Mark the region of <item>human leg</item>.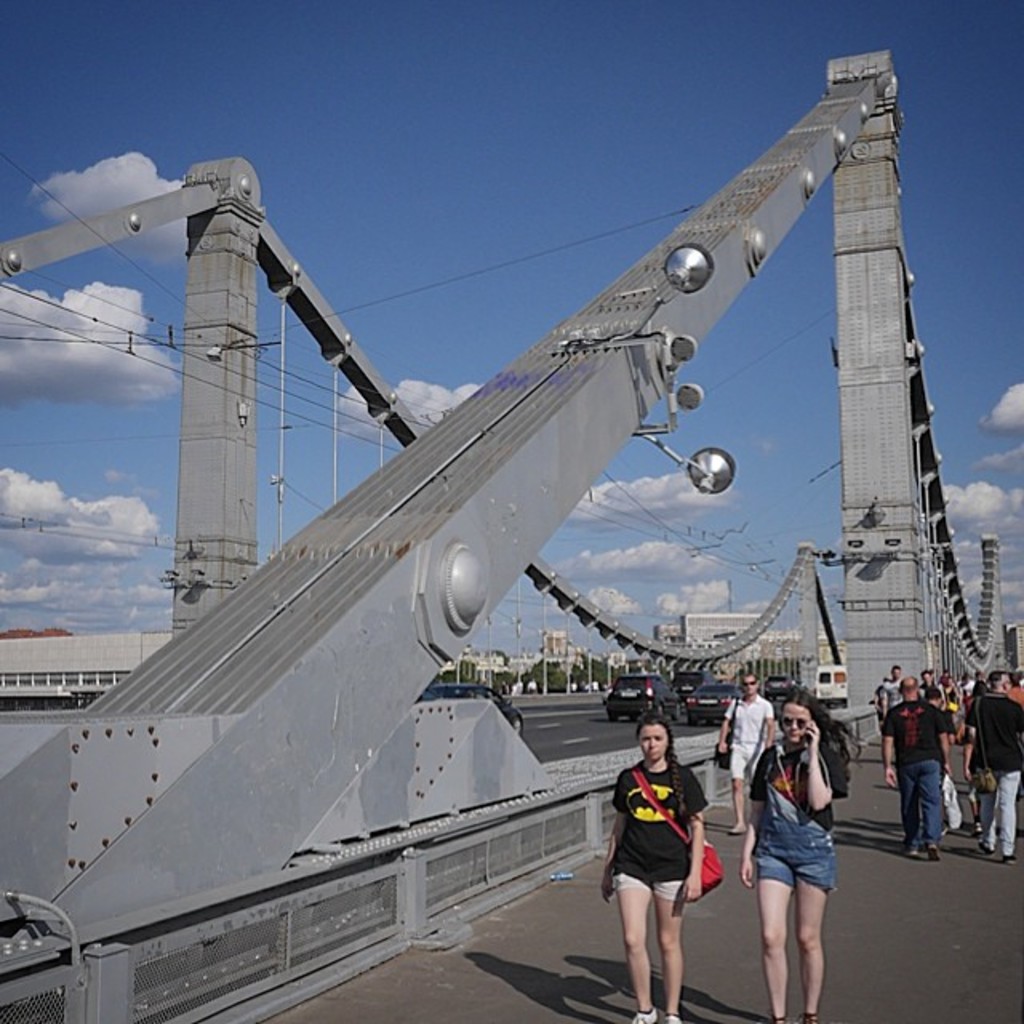
Region: x1=622 y1=877 x2=653 y2=1022.
